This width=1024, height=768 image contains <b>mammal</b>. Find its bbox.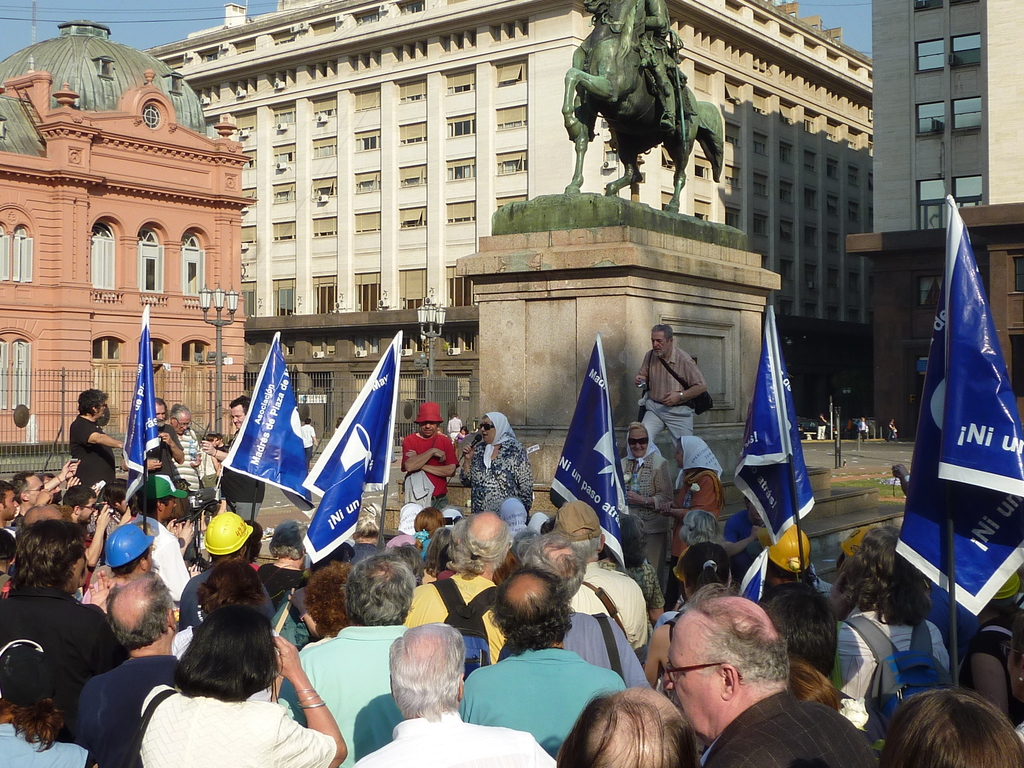
(left=636, top=0, right=680, bottom=134).
